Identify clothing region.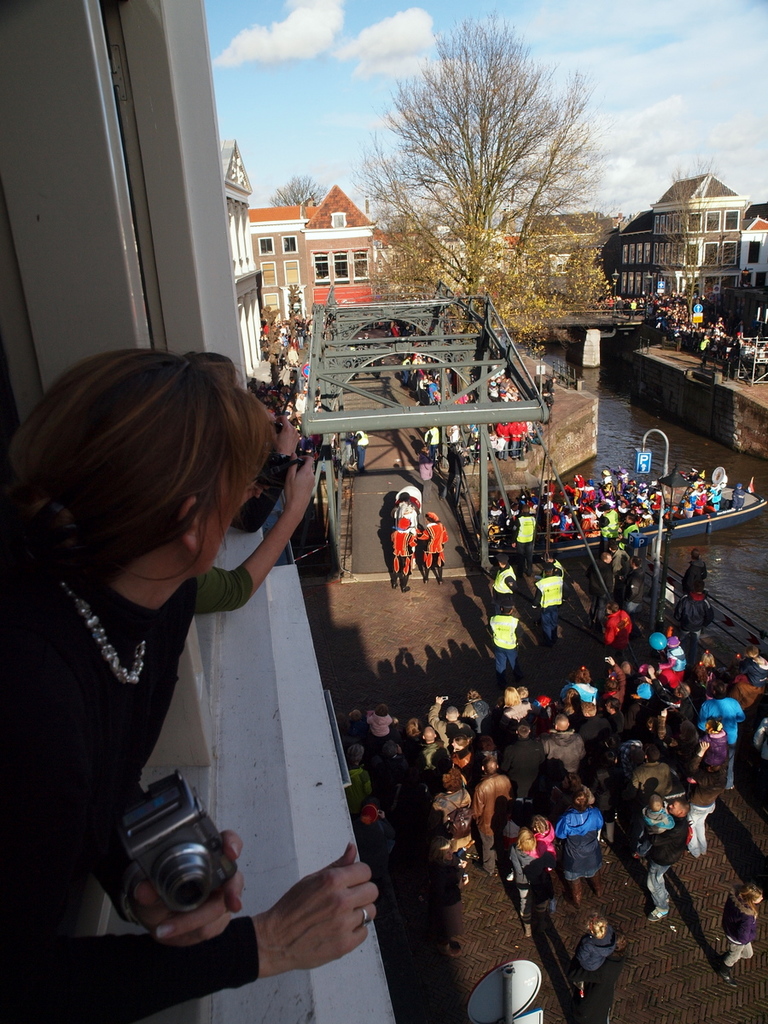
Region: left=391, top=529, right=417, bottom=573.
